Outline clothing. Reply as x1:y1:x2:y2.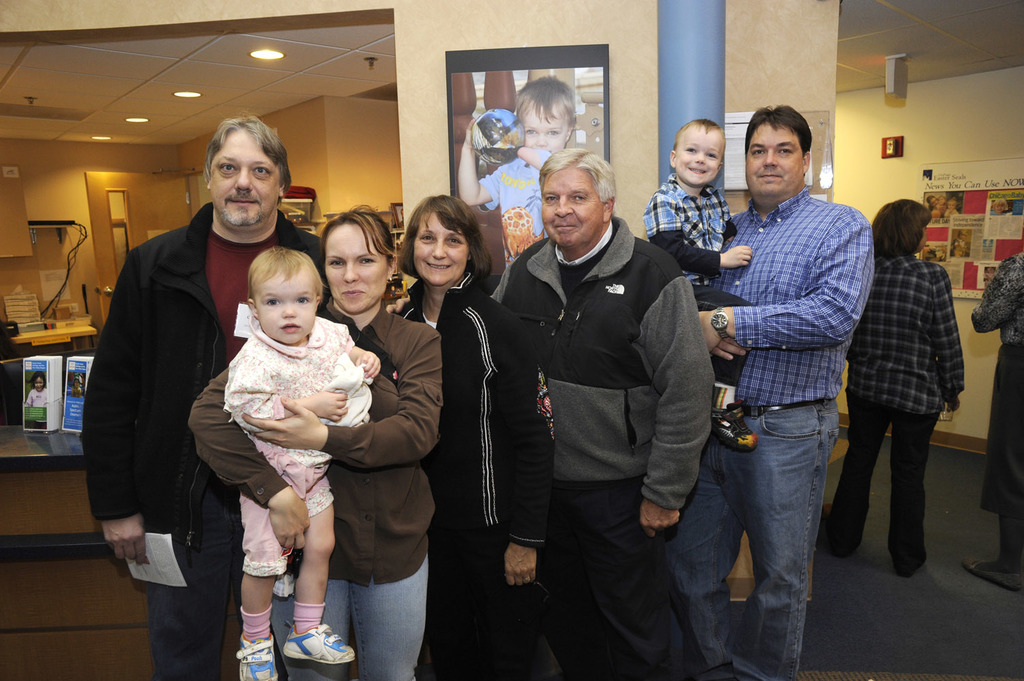
295:599:328:631.
